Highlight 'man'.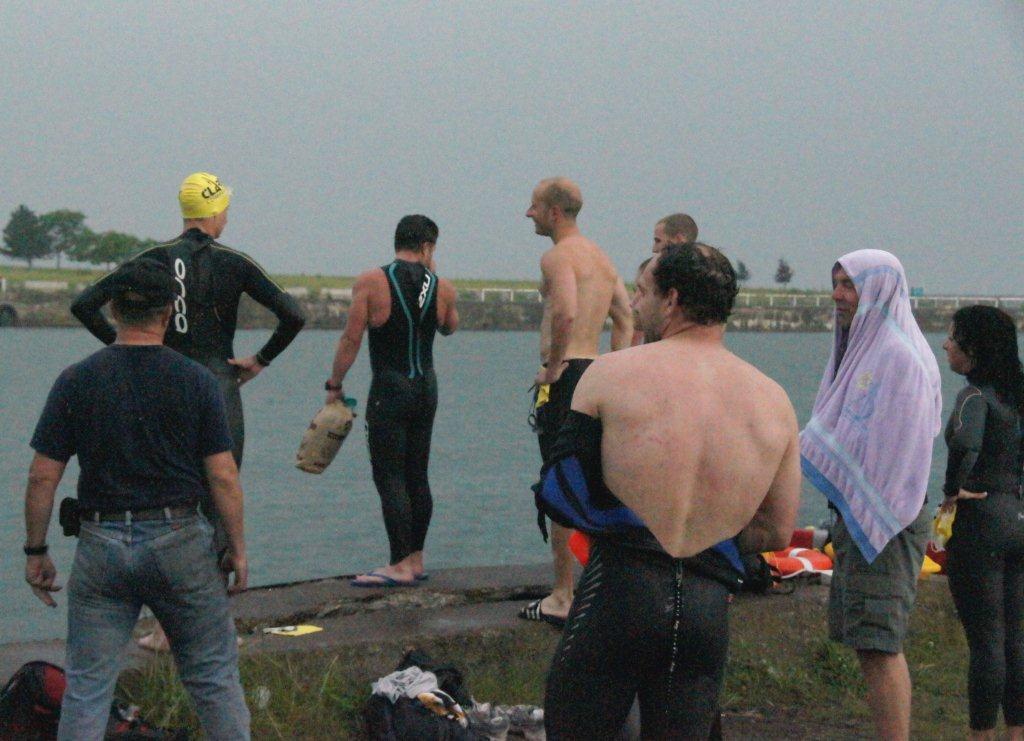
Highlighted region: (538, 240, 802, 740).
